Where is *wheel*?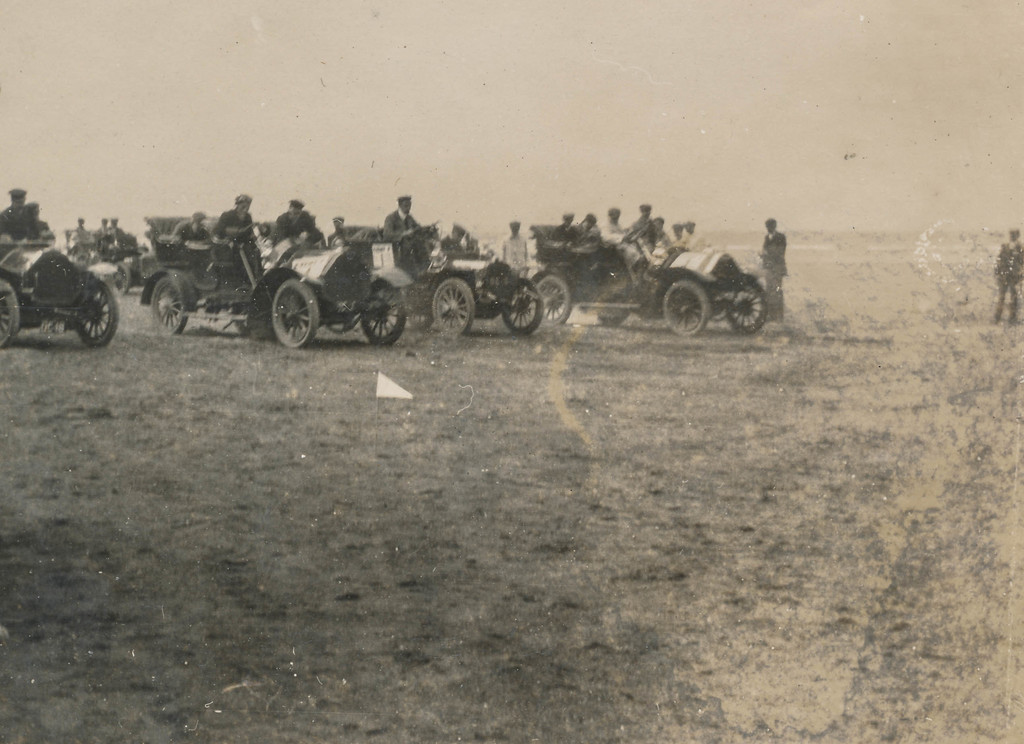
<bbox>71, 277, 120, 346</bbox>.
